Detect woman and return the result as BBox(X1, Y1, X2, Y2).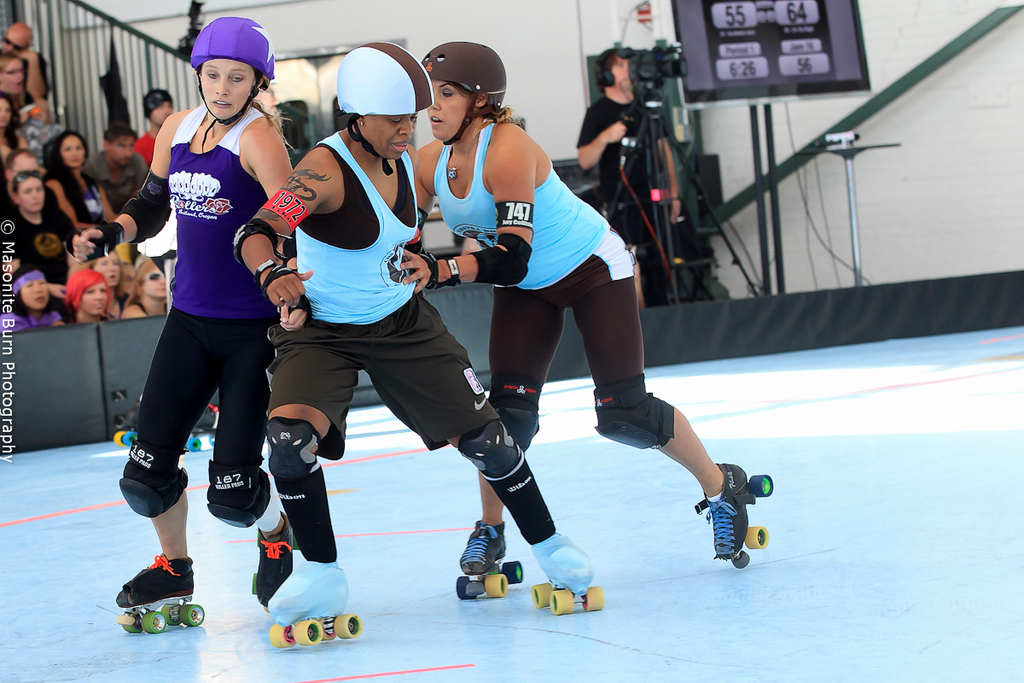
BBox(126, 248, 163, 321).
